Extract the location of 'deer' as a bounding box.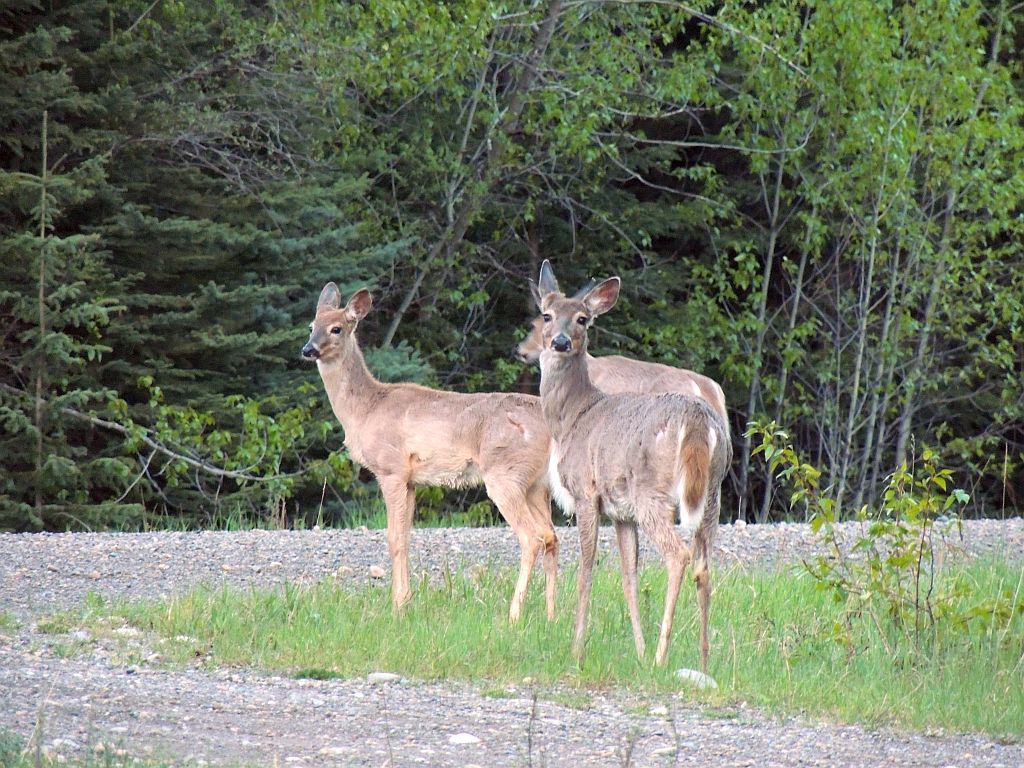
rect(544, 257, 733, 691).
